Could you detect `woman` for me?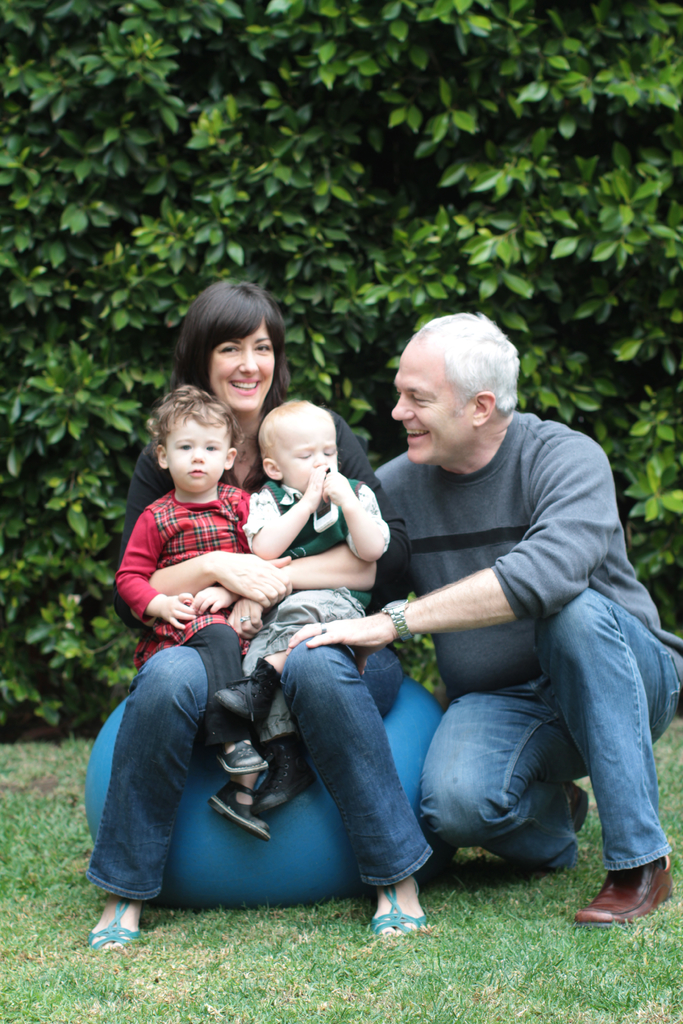
Detection result: {"x1": 111, "y1": 376, "x2": 429, "y2": 934}.
